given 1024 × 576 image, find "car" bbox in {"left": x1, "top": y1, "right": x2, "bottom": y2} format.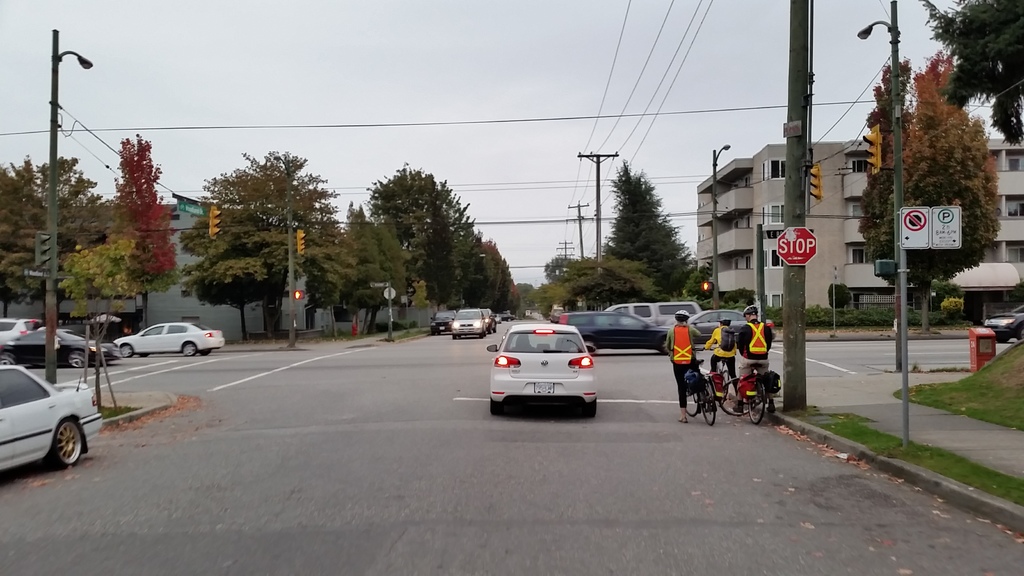
{"left": 987, "top": 303, "right": 1023, "bottom": 344}.
